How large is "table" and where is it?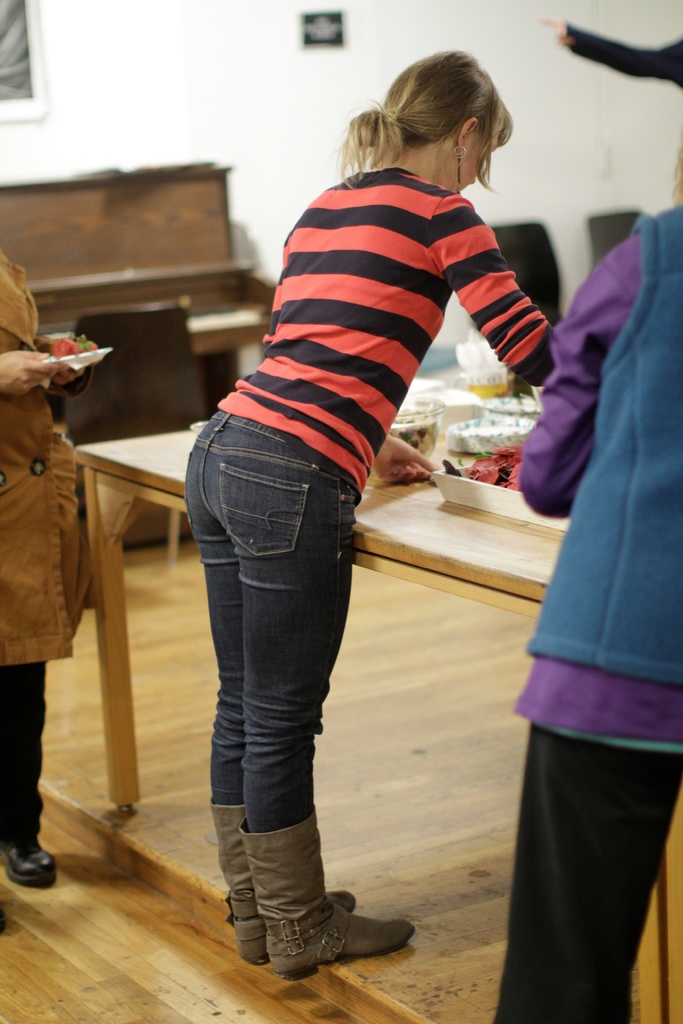
Bounding box: <bbox>71, 413, 682, 1023</bbox>.
